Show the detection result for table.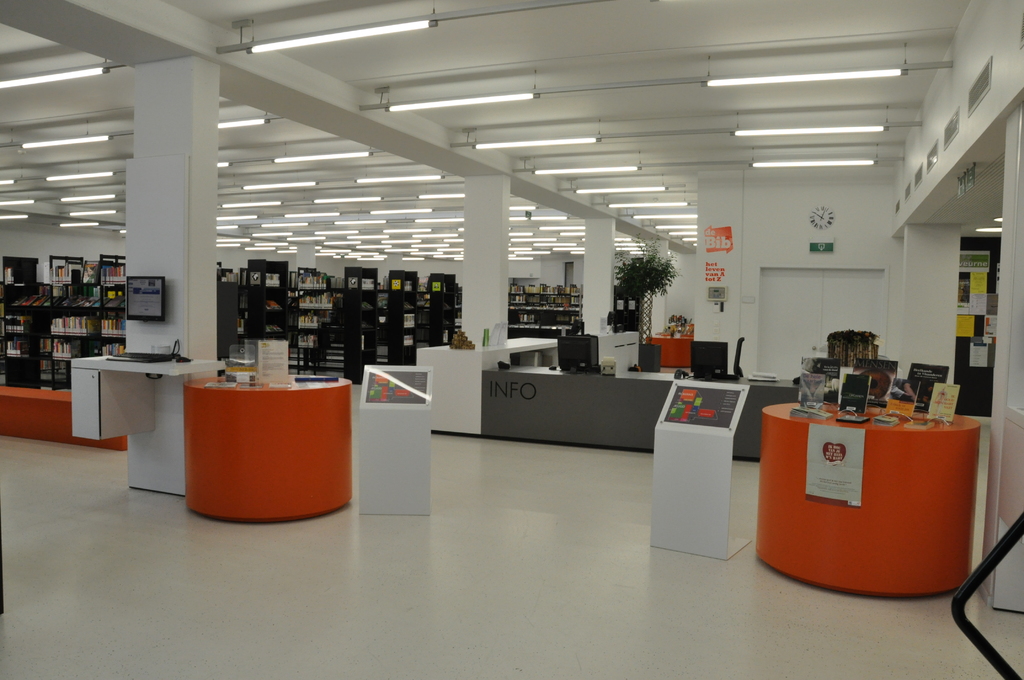
[644, 325, 700, 367].
